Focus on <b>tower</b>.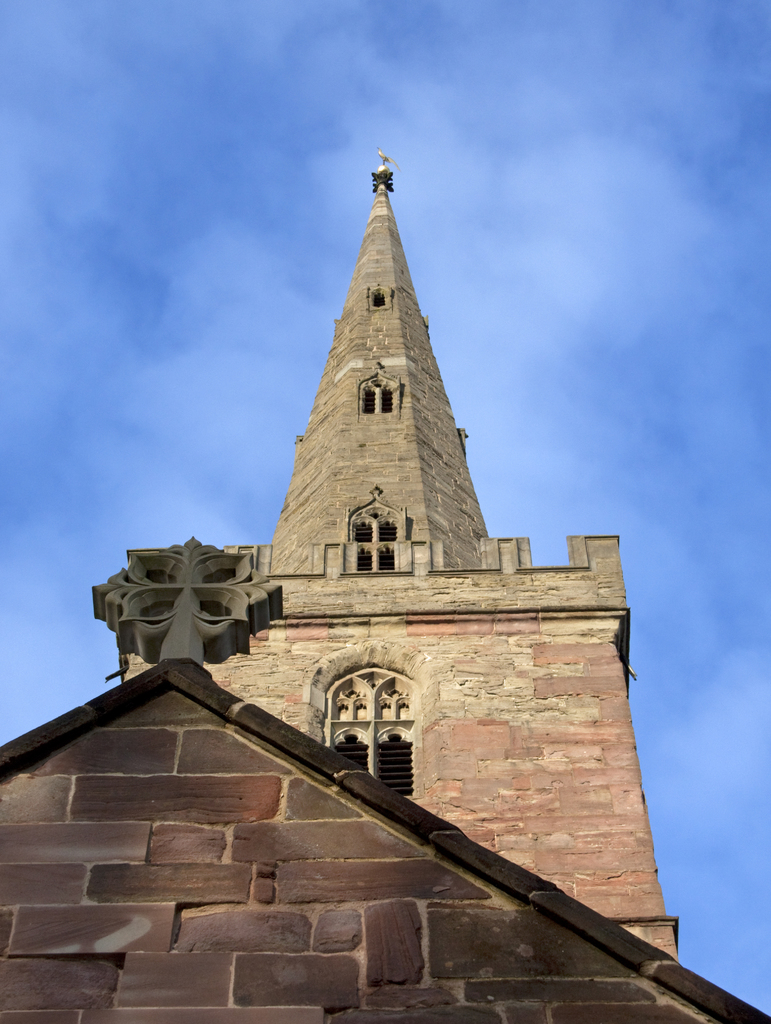
Focused at (left=82, top=153, right=679, bottom=963).
